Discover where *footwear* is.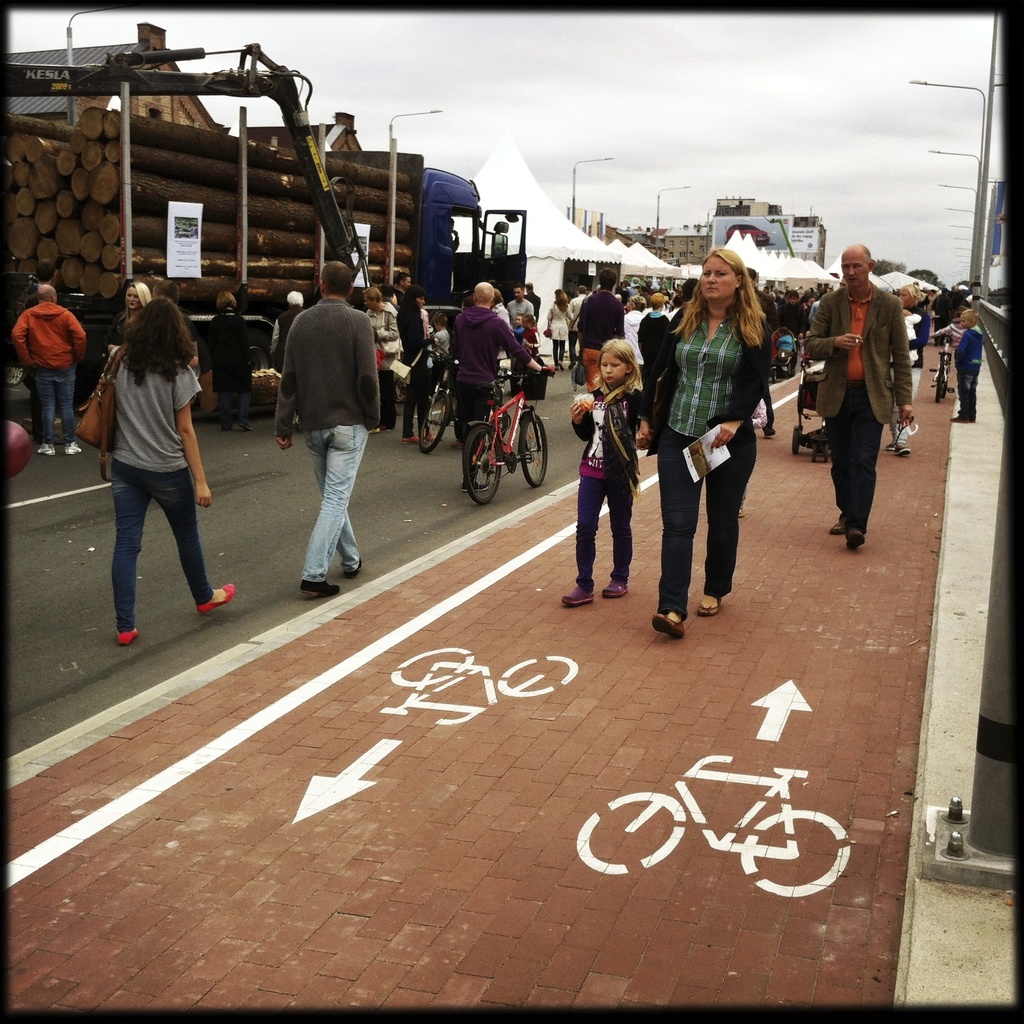
Discovered at <box>760,420,775,438</box>.
